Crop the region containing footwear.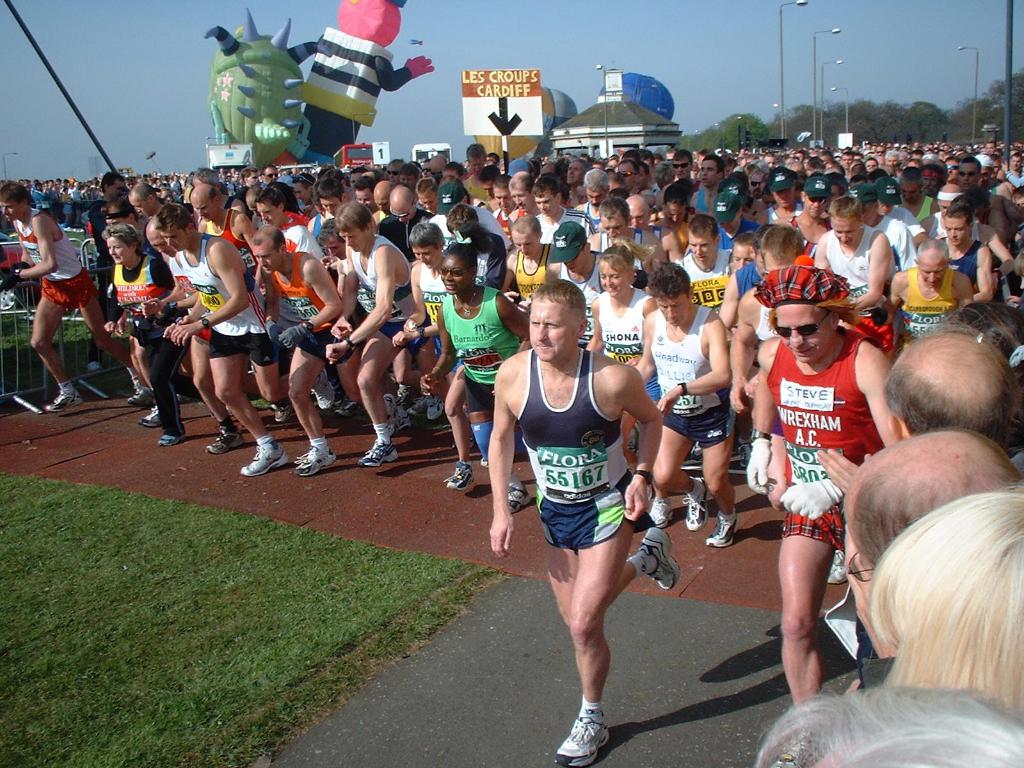
Crop region: [left=445, top=459, right=476, bottom=487].
